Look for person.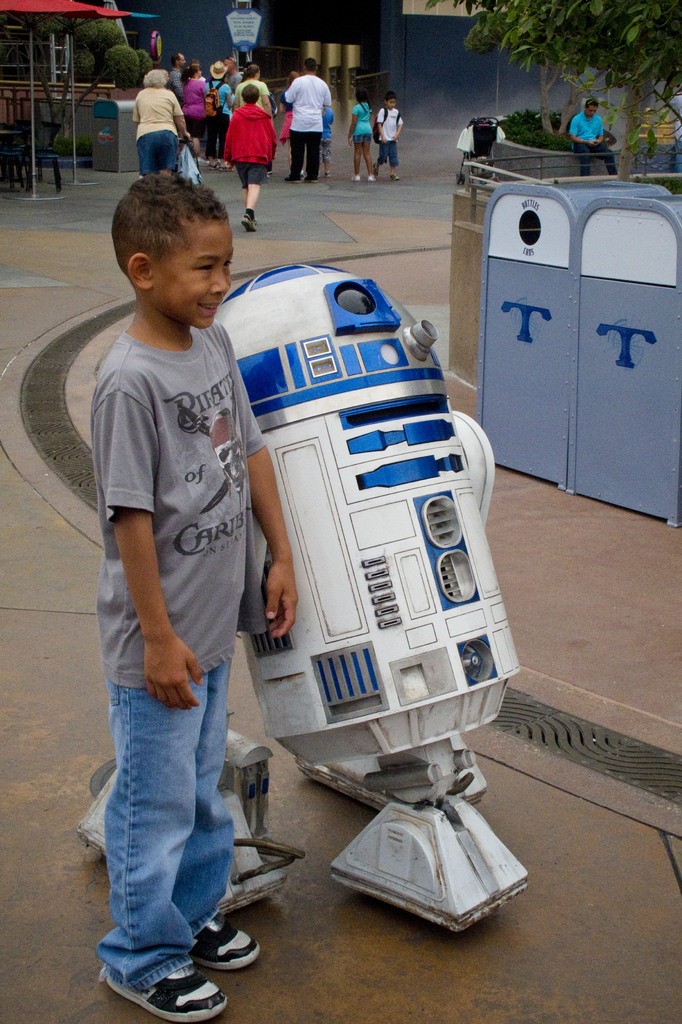
Found: box=[222, 65, 276, 188].
